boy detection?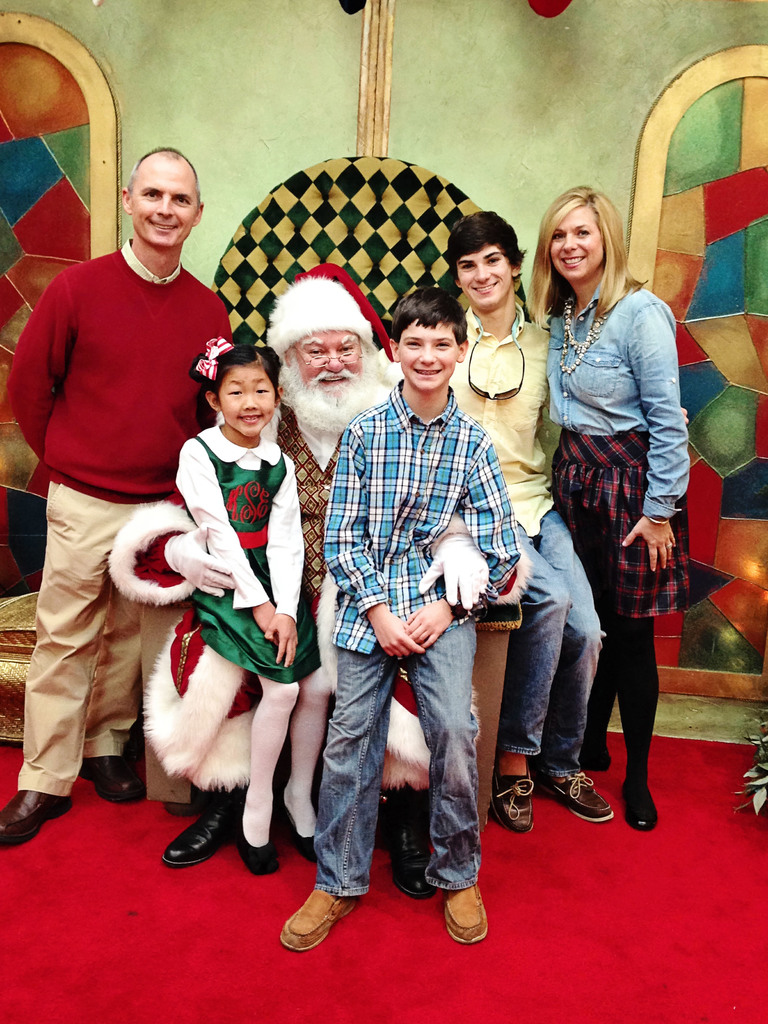
crop(280, 285, 524, 952)
